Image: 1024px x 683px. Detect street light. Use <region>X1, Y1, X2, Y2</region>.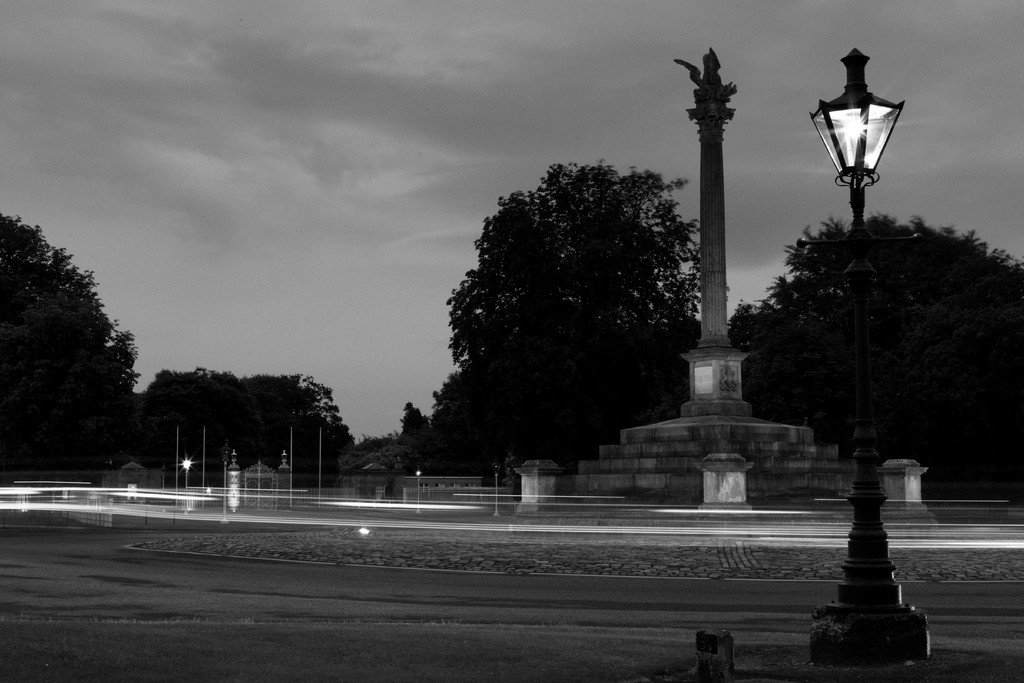
<region>220, 440, 232, 523</region>.
